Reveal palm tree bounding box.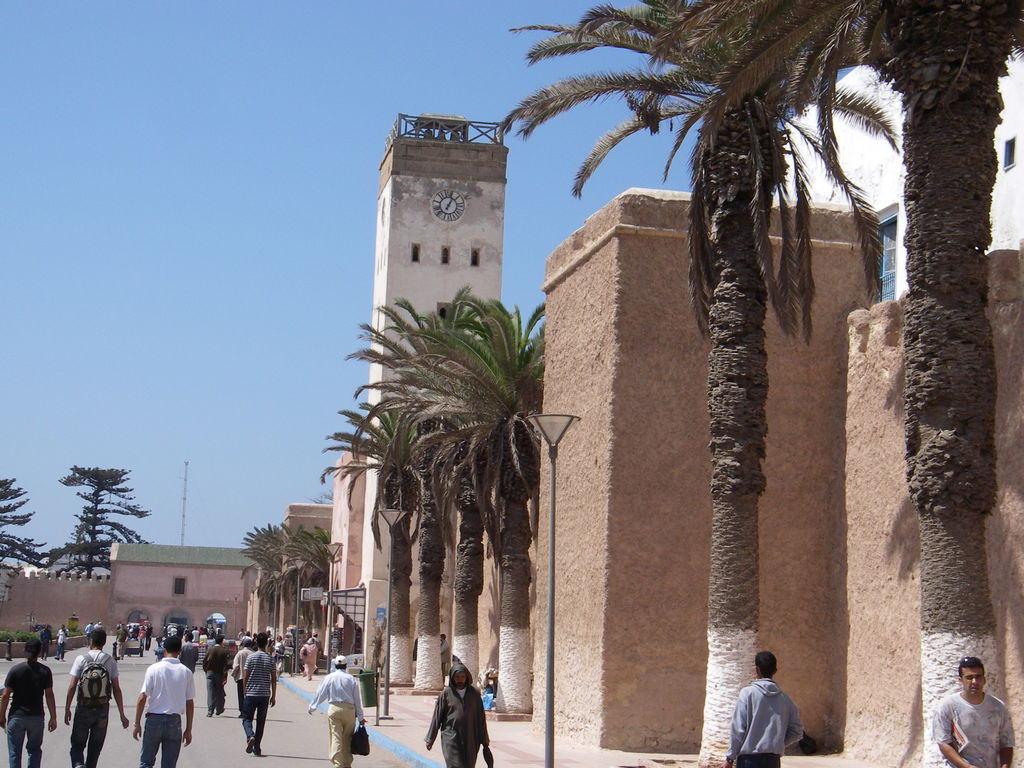
Revealed: 548/10/817/746.
